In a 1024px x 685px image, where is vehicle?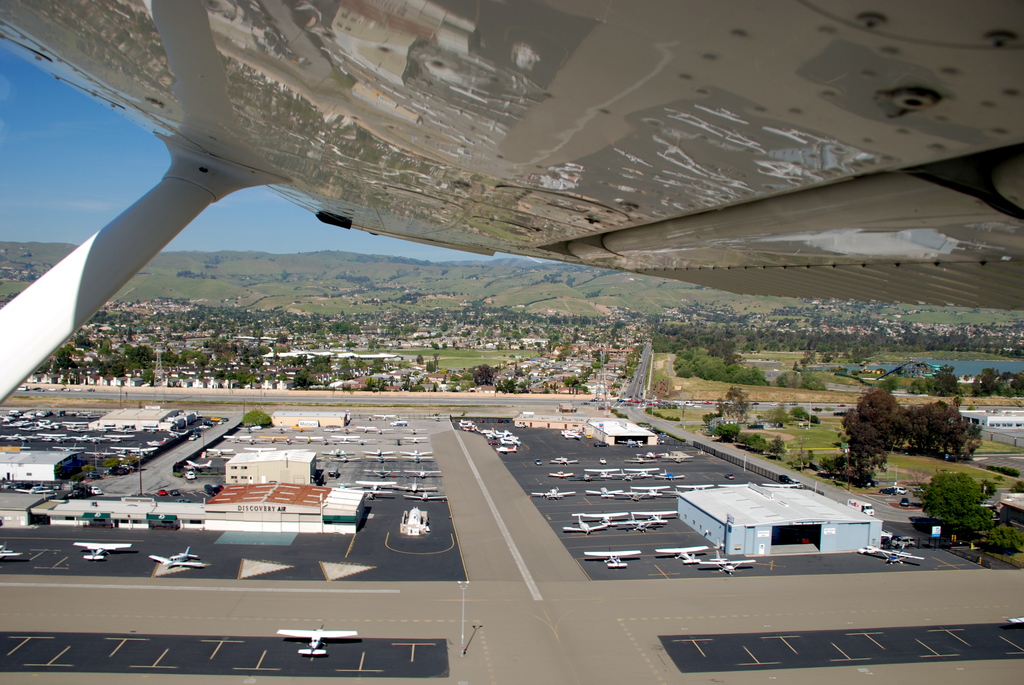
{"x1": 225, "y1": 434, "x2": 252, "y2": 441}.
